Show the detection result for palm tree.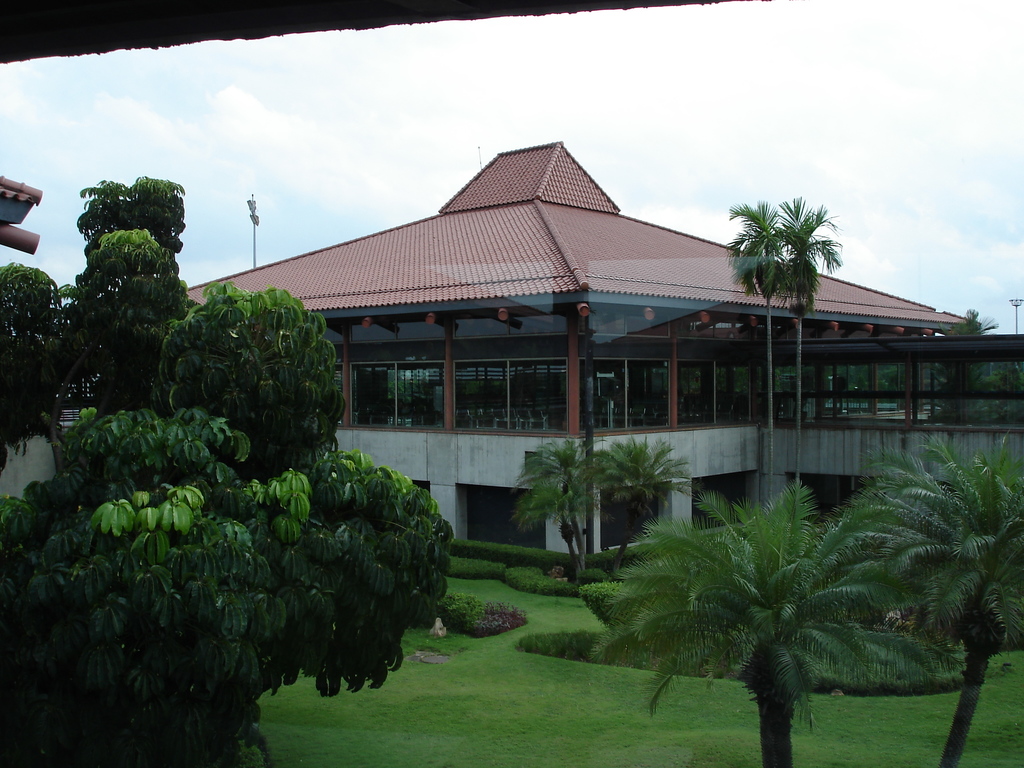
(left=612, top=485, right=953, bottom=748).
